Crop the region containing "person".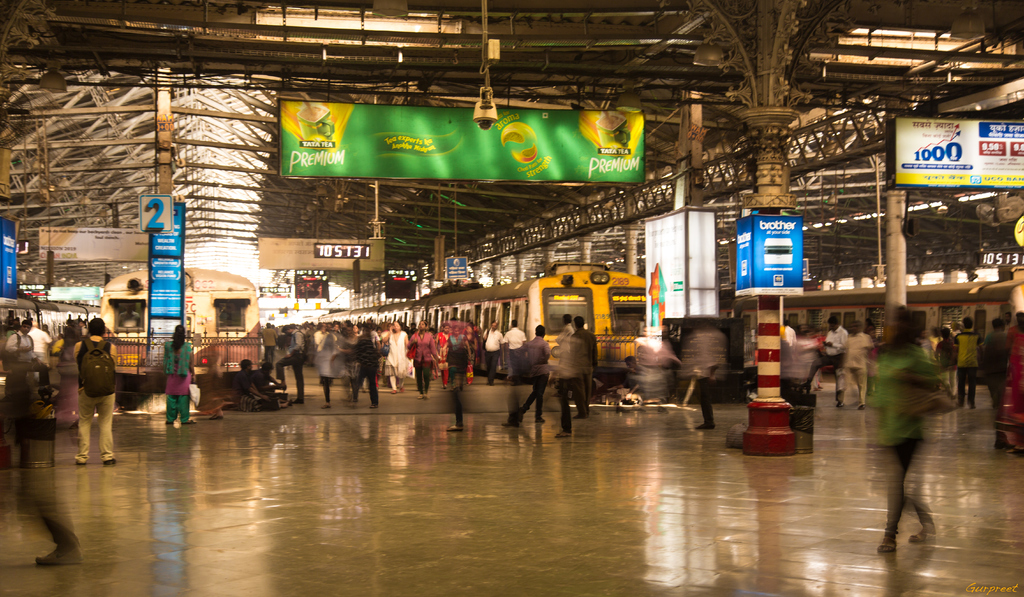
Crop region: 161, 324, 198, 429.
